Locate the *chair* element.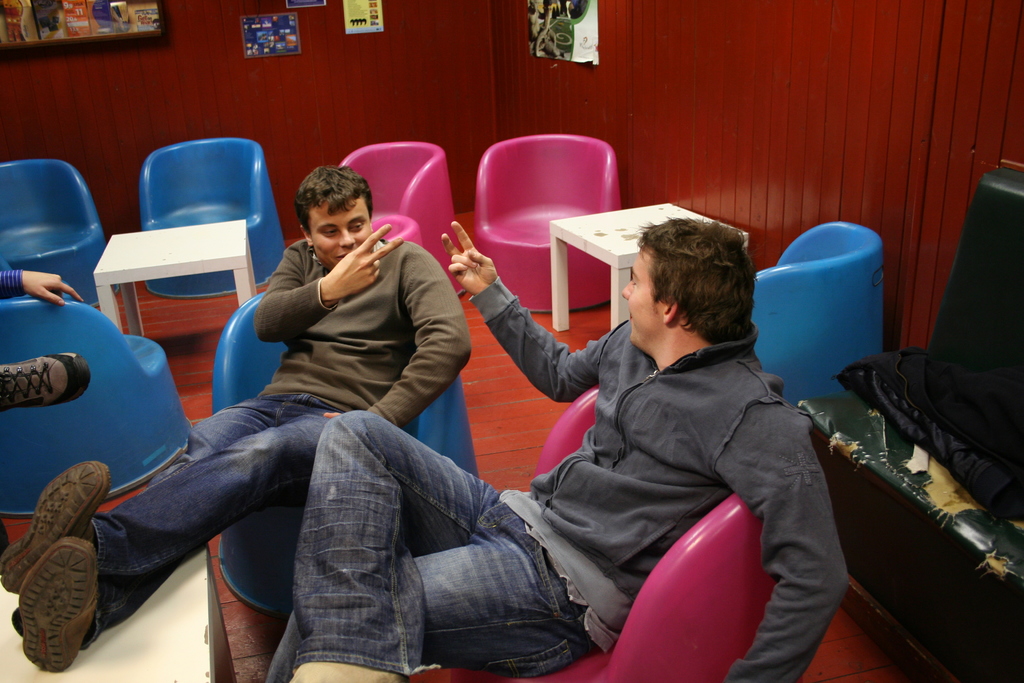
Element bbox: box(0, 157, 120, 307).
